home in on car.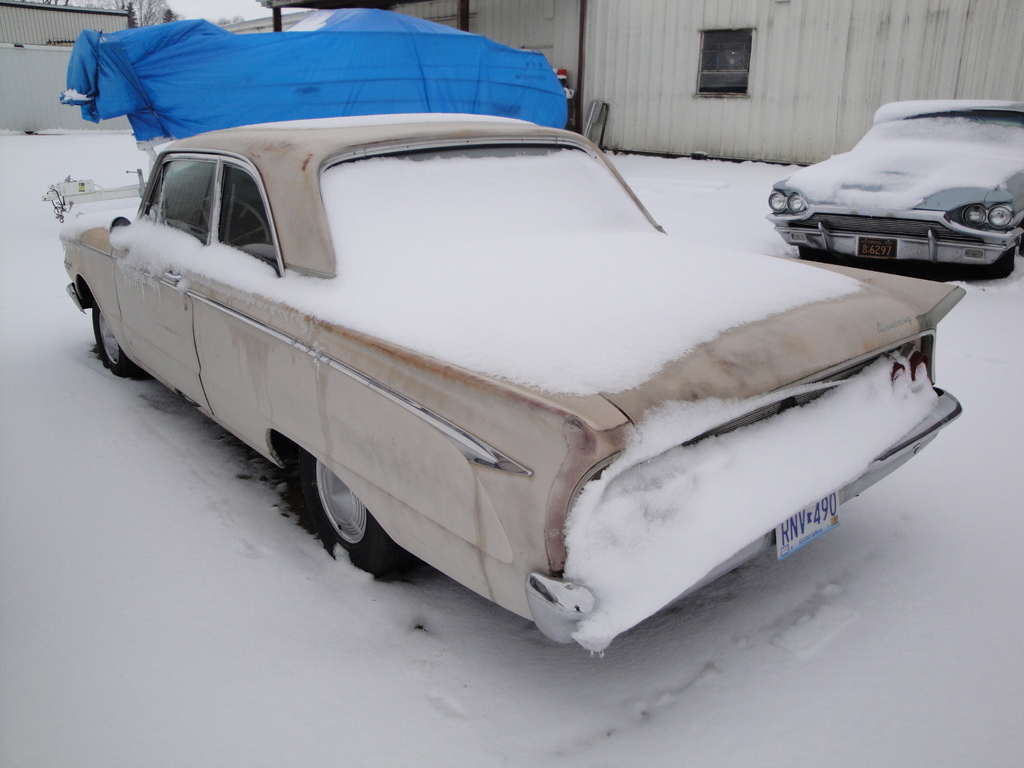
Homed in at l=762, t=100, r=1023, b=271.
